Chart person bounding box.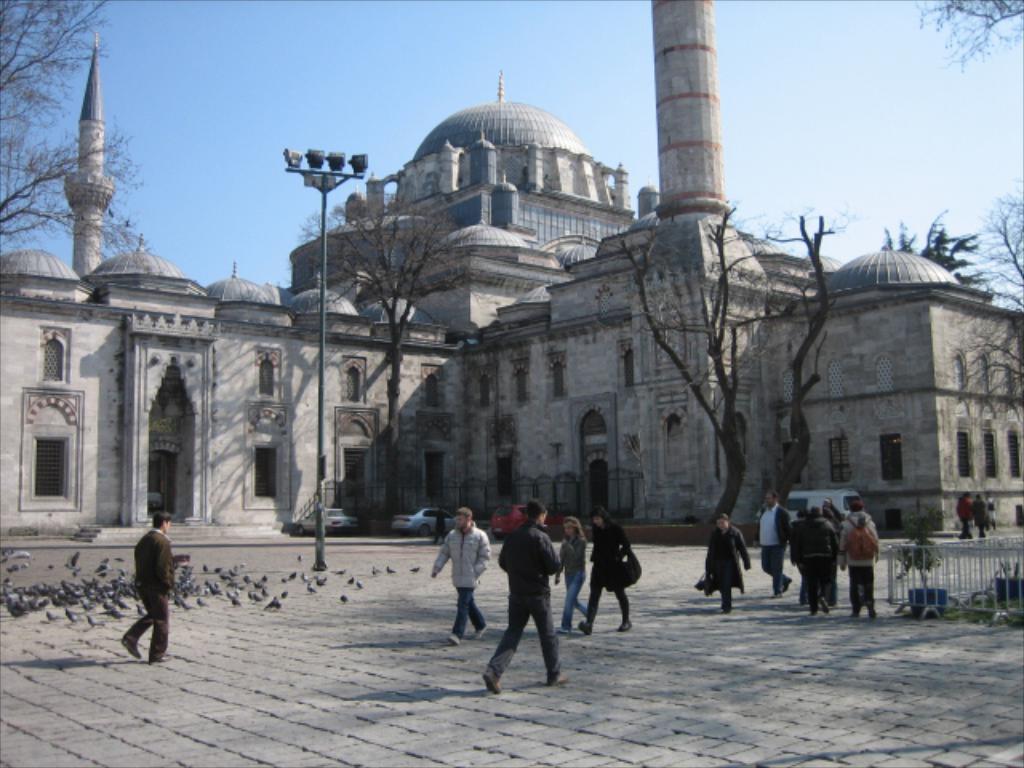
Charted: 970 493 995 534.
